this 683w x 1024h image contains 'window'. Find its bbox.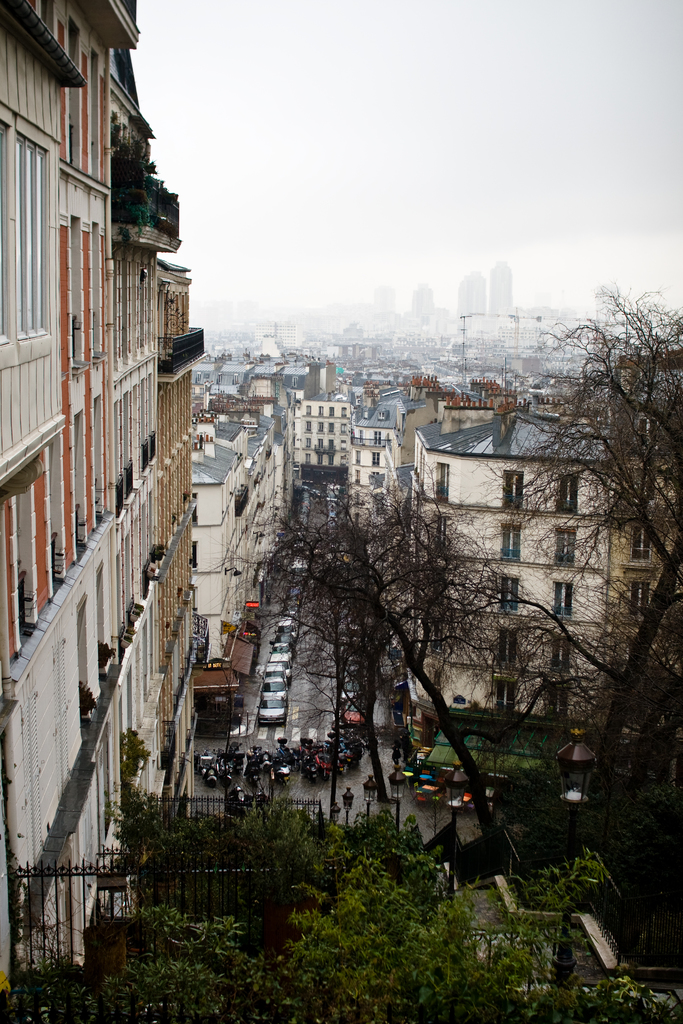
[x1=553, y1=524, x2=579, y2=568].
